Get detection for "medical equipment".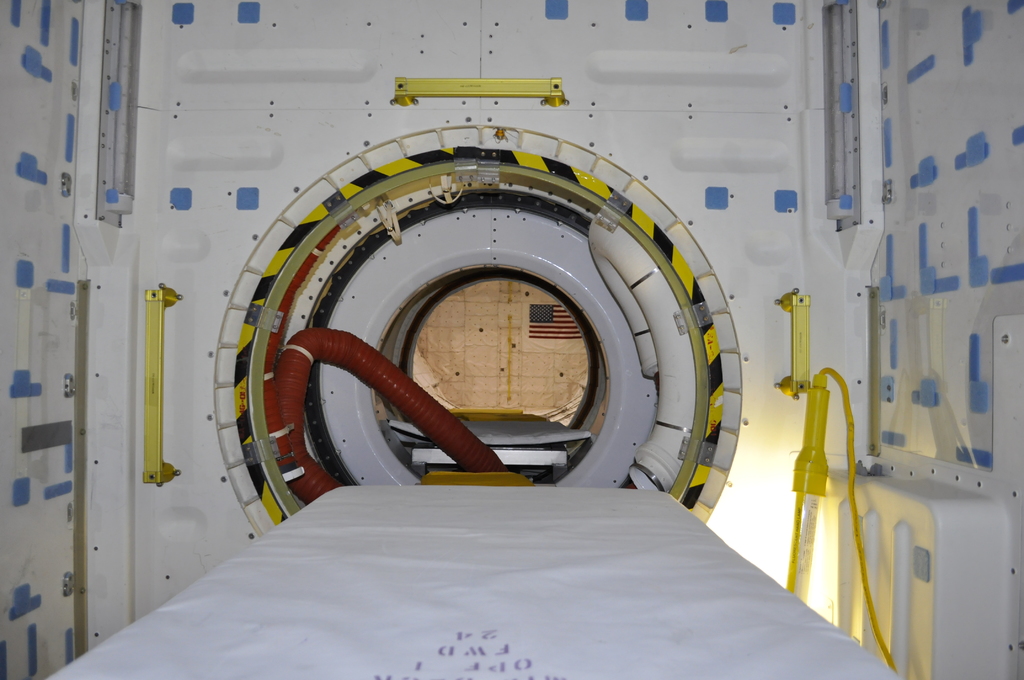
Detection: l=214, t=119, r=740, b=523.
